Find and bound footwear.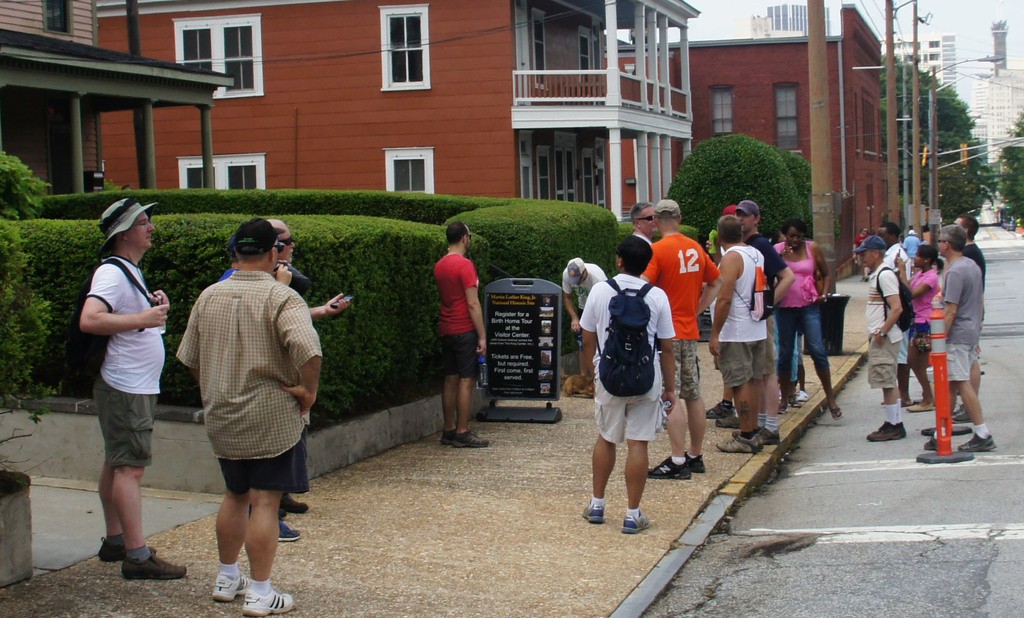
Bound: [278, 493, 307, 513].
